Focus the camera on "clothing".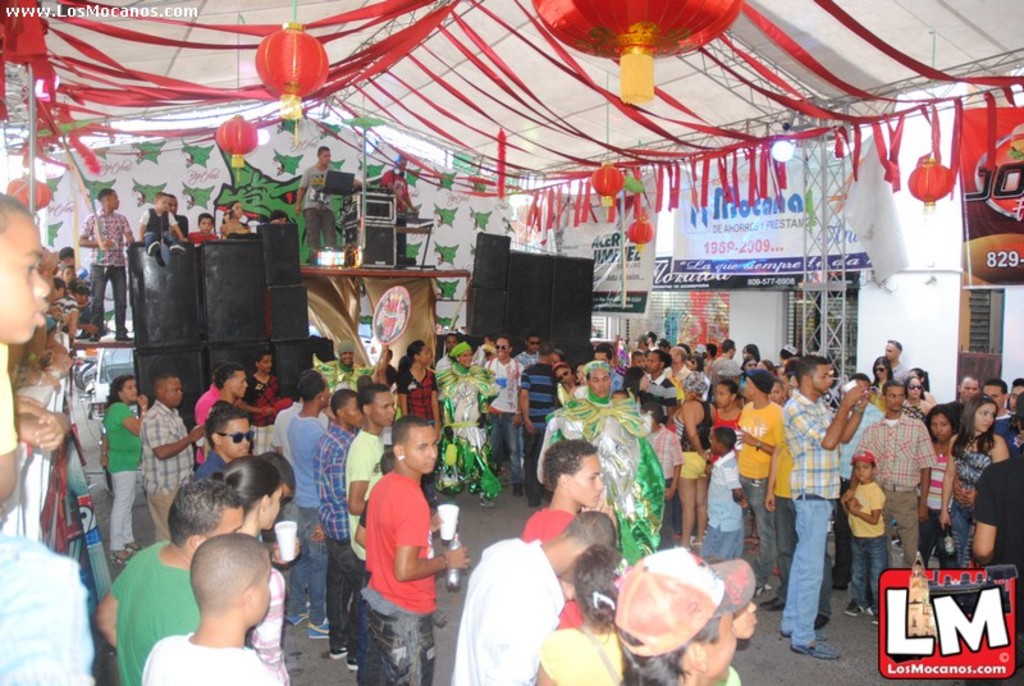
Focus region: 244,361,282,398.
